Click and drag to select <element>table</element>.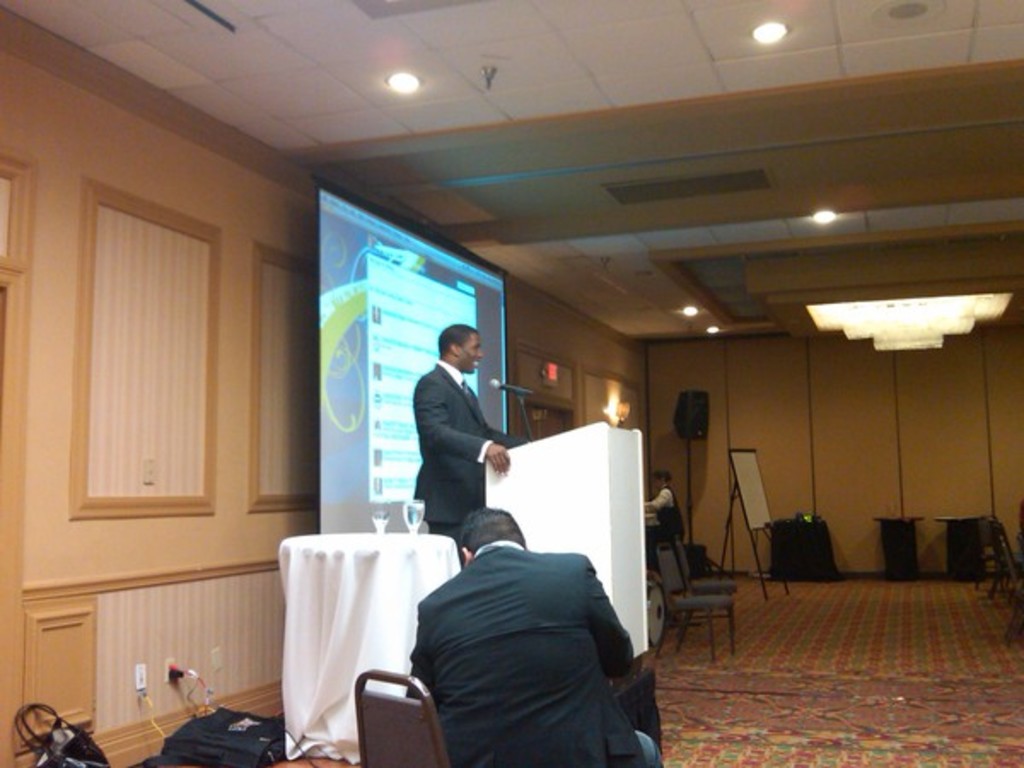
Selection: detection(253, 524, 457, 765).
